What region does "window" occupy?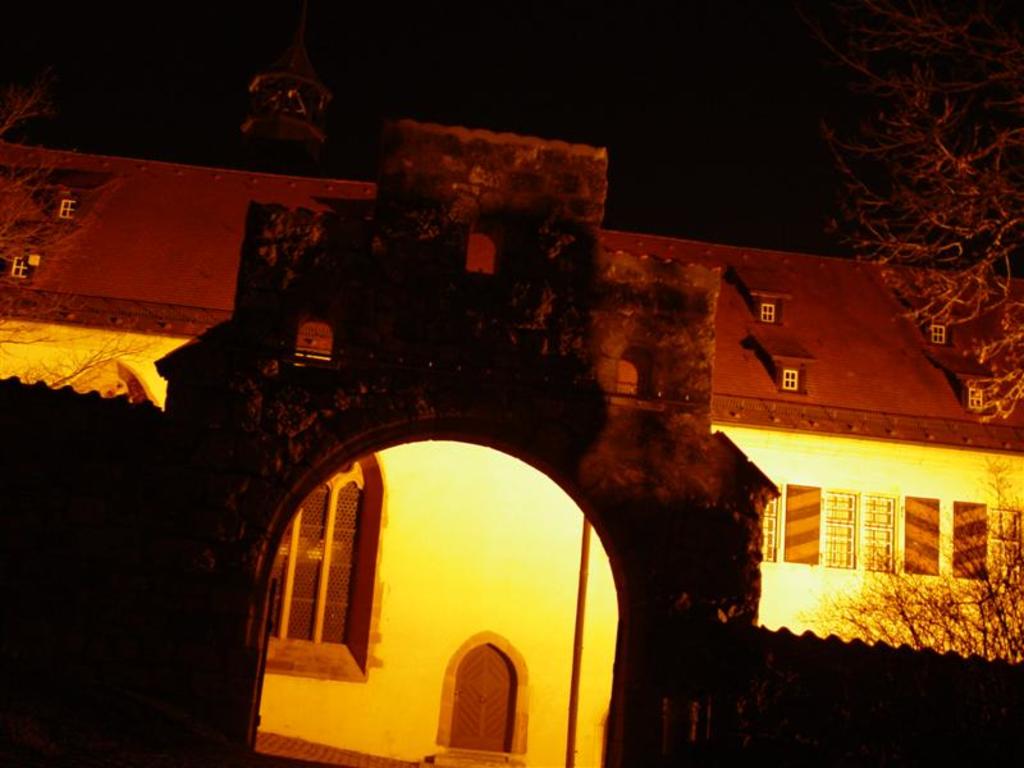
rect(55, 197, 81, 221).
